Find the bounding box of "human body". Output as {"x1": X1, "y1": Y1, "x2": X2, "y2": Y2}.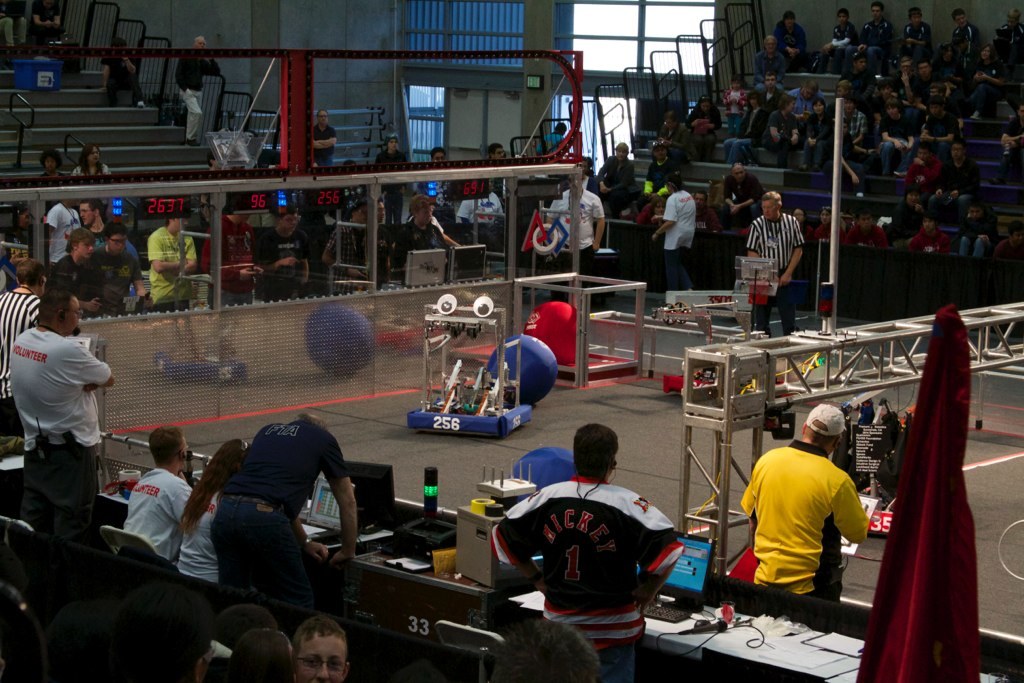
{"x1": 178, "y1": 435, "x2": 243, "y2": 588}.
